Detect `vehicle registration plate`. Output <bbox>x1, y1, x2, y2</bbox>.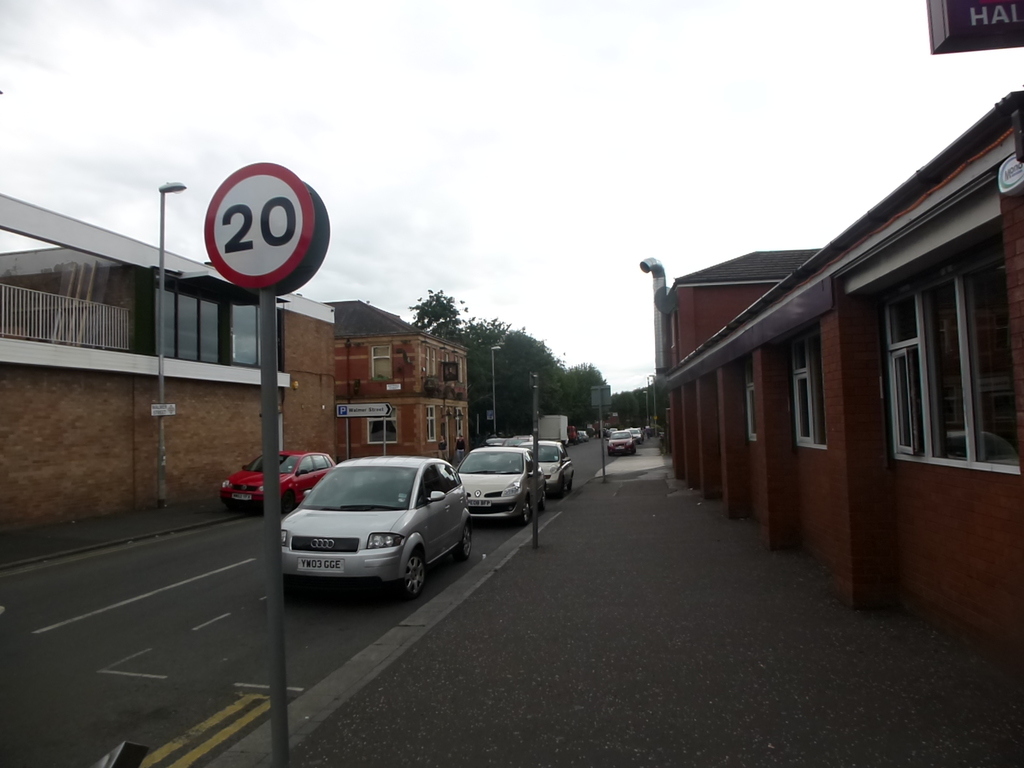
<bbox>300, 559, 342, 570</bbox>.
